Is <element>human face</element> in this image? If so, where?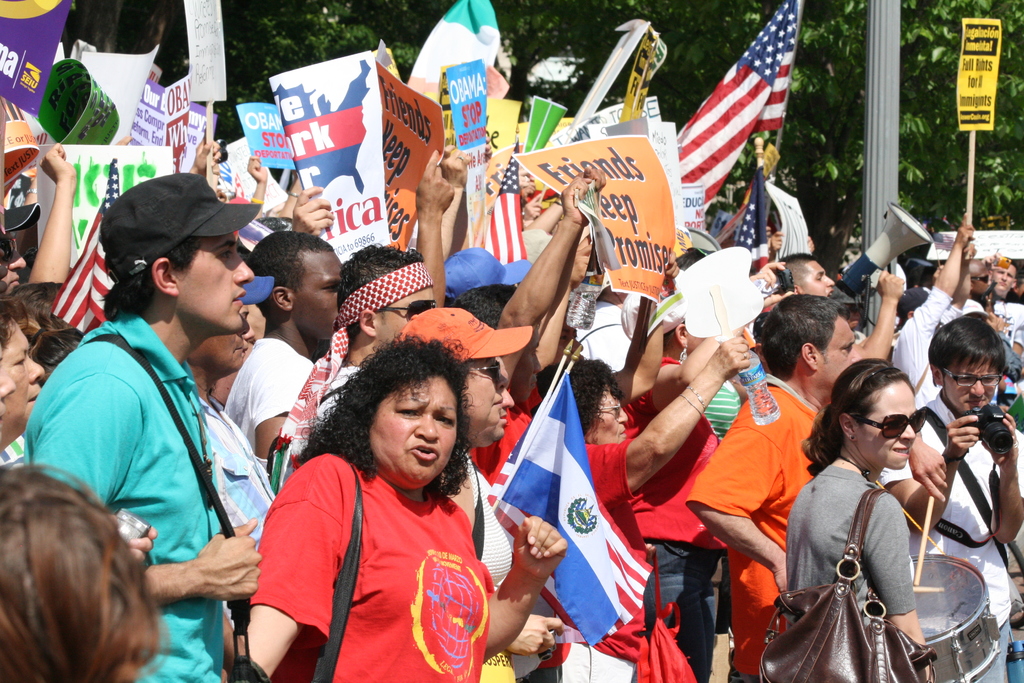
Yes, at (823, 317, 856, 402).
